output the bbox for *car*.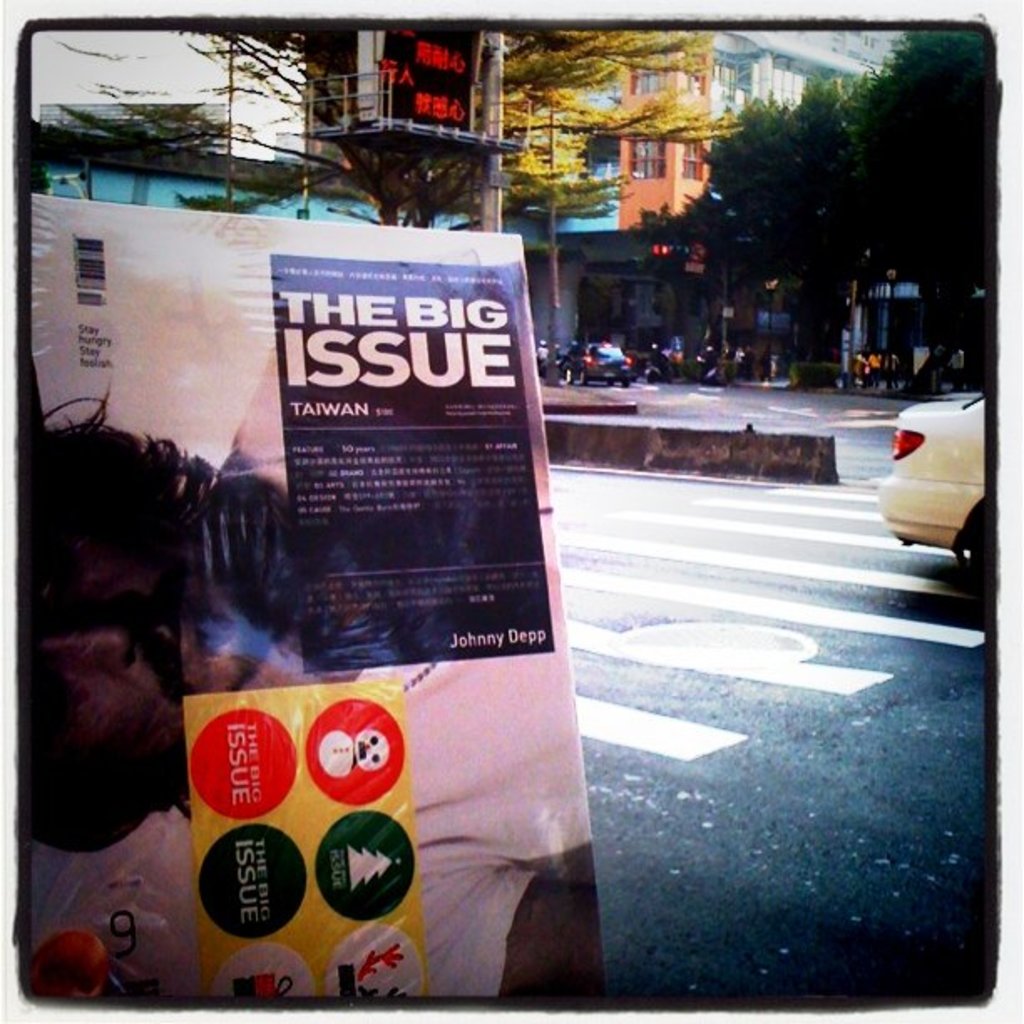
566,338,641,390.
